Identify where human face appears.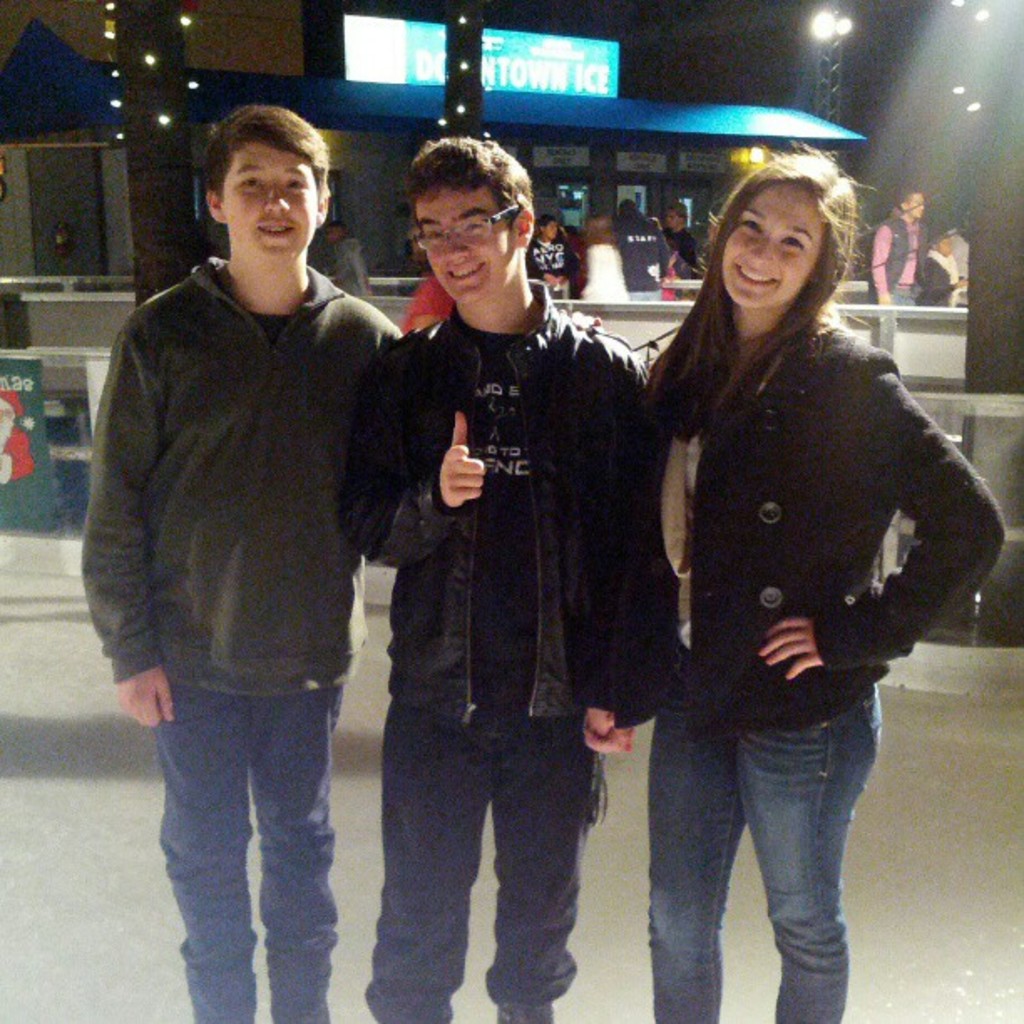
Appears at 328,226,341,243.
